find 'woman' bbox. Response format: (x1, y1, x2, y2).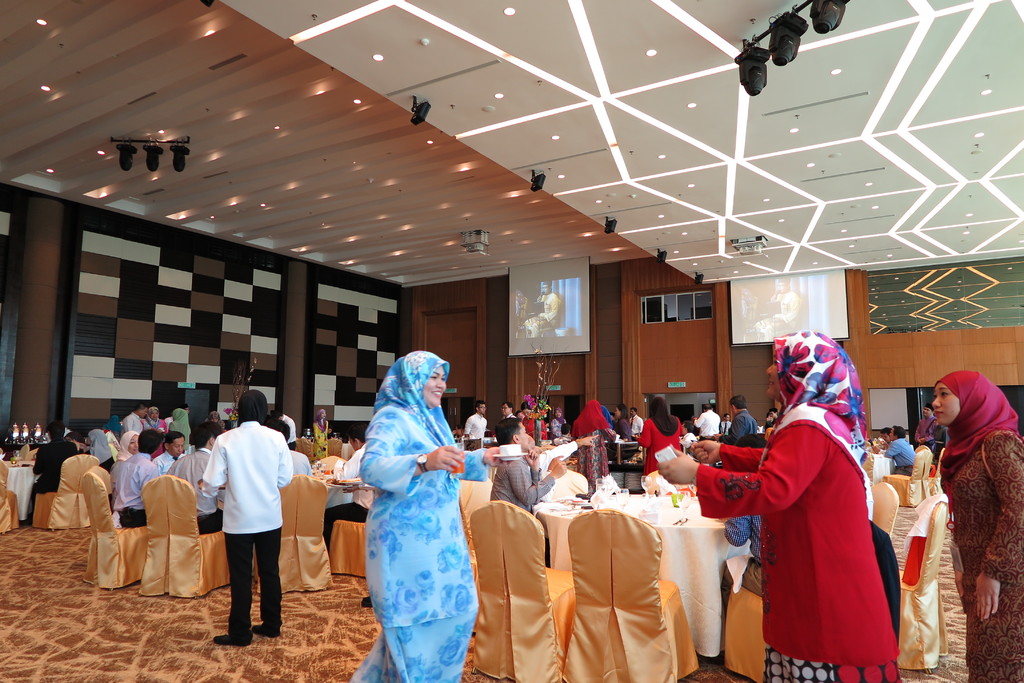
(637, 392, 686, 474).
